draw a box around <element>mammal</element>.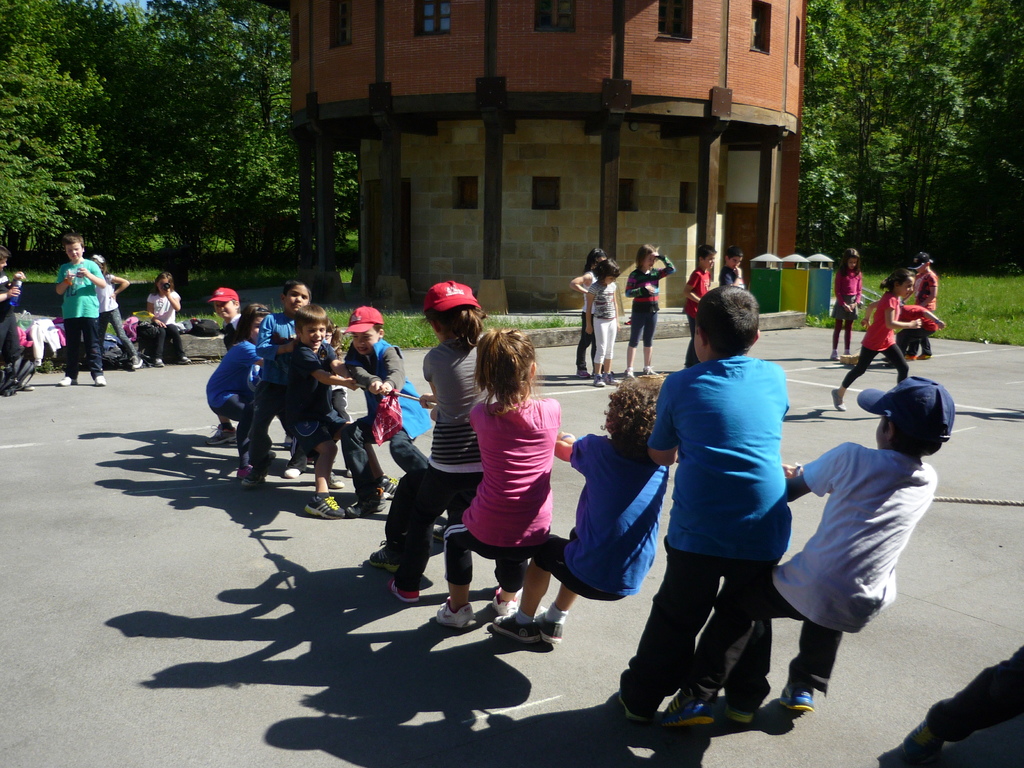
829/268/924/409.
